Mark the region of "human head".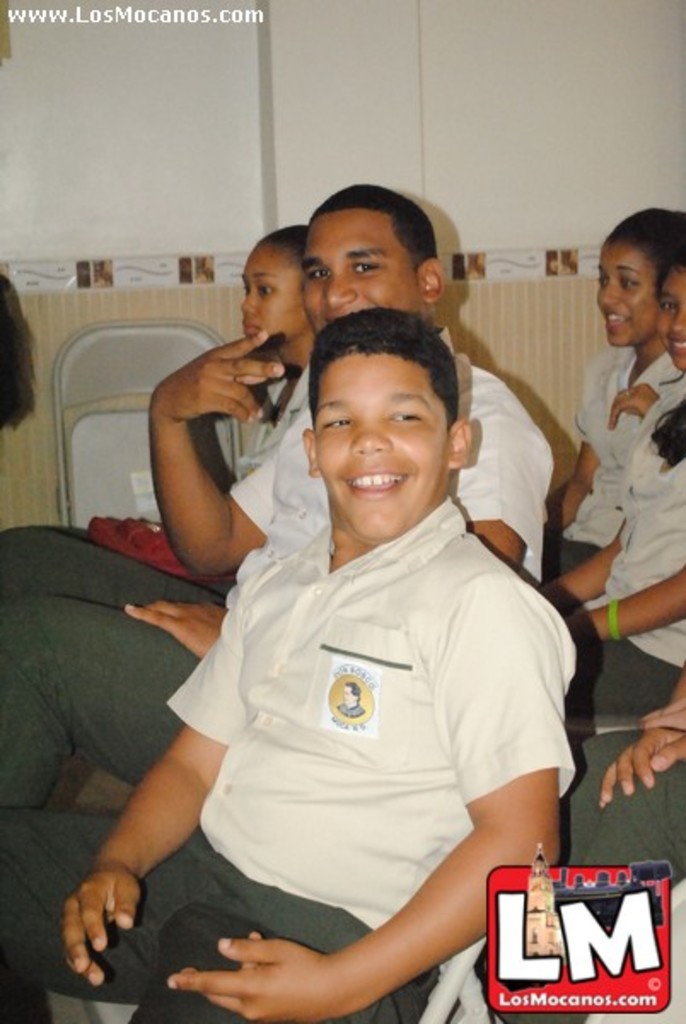
Region: region(297, 172, 452, 331).
